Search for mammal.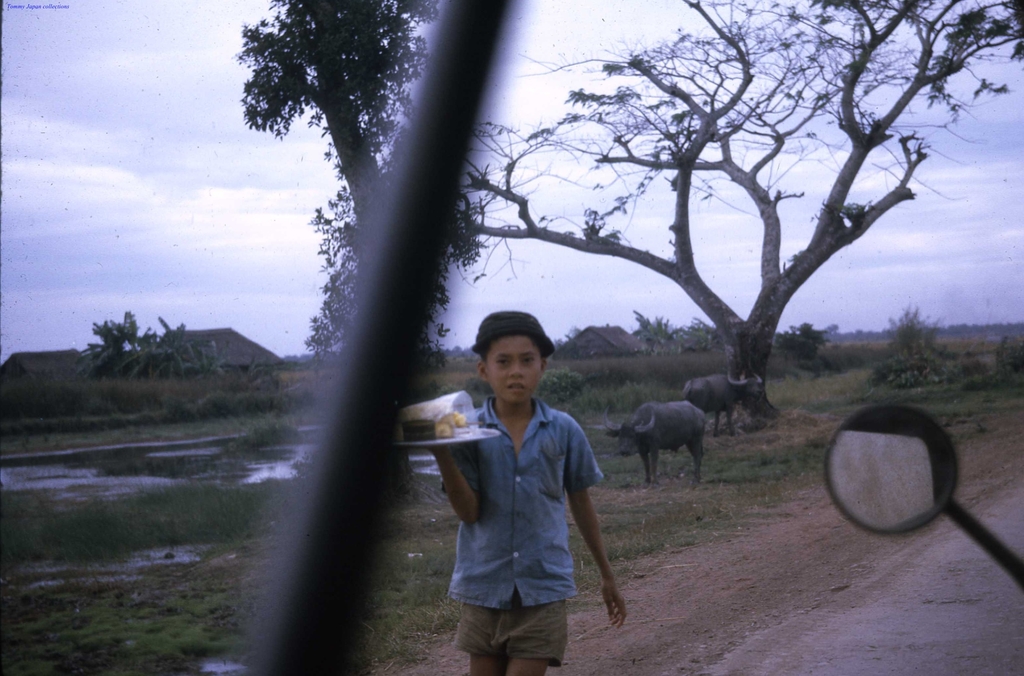
Found at Rect(424, 313, 628, 675).
